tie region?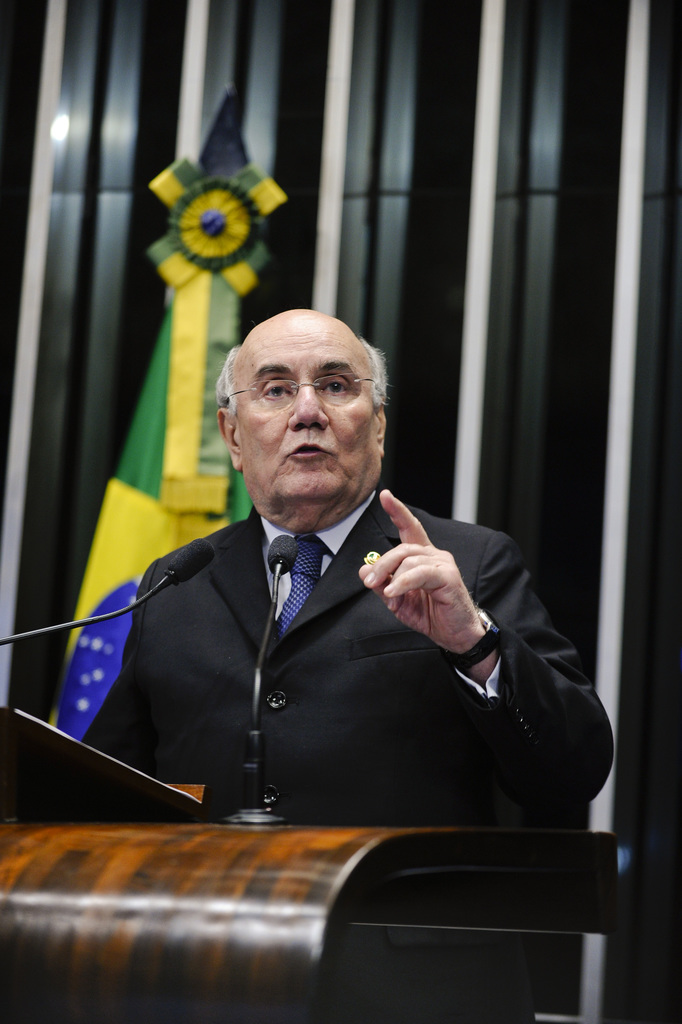
275 526 336 644
